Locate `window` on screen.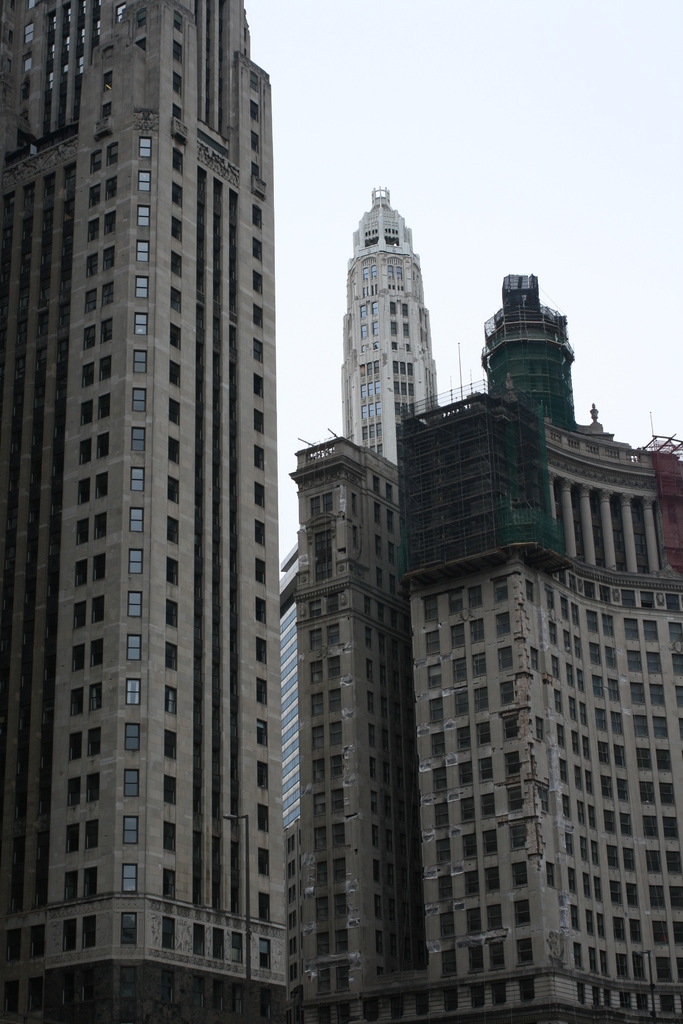
On screen at bbox(254, 595, 268, 623).
